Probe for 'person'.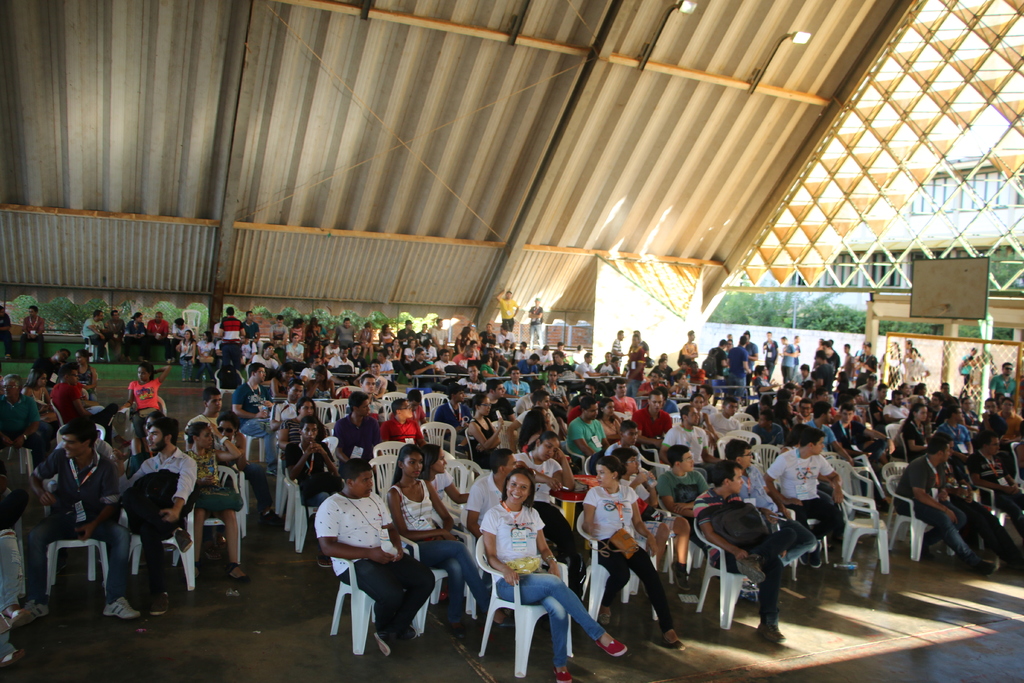
Probe result: bbox=(83, 305, 110, 356).
